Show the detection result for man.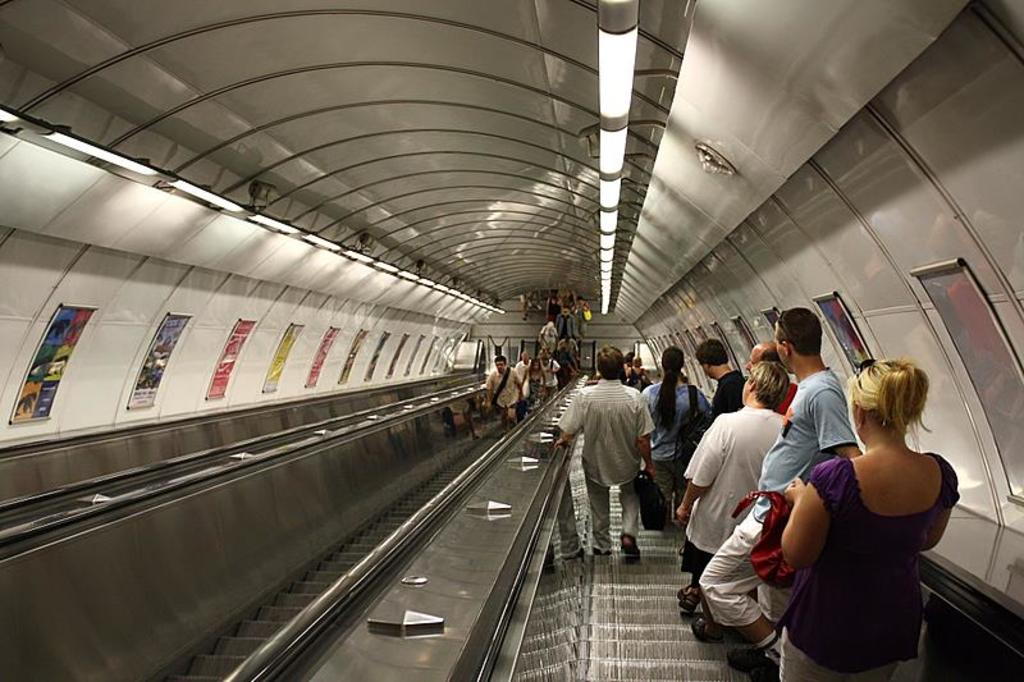
<bbox>691, 307, 861, 676</bbox>.
